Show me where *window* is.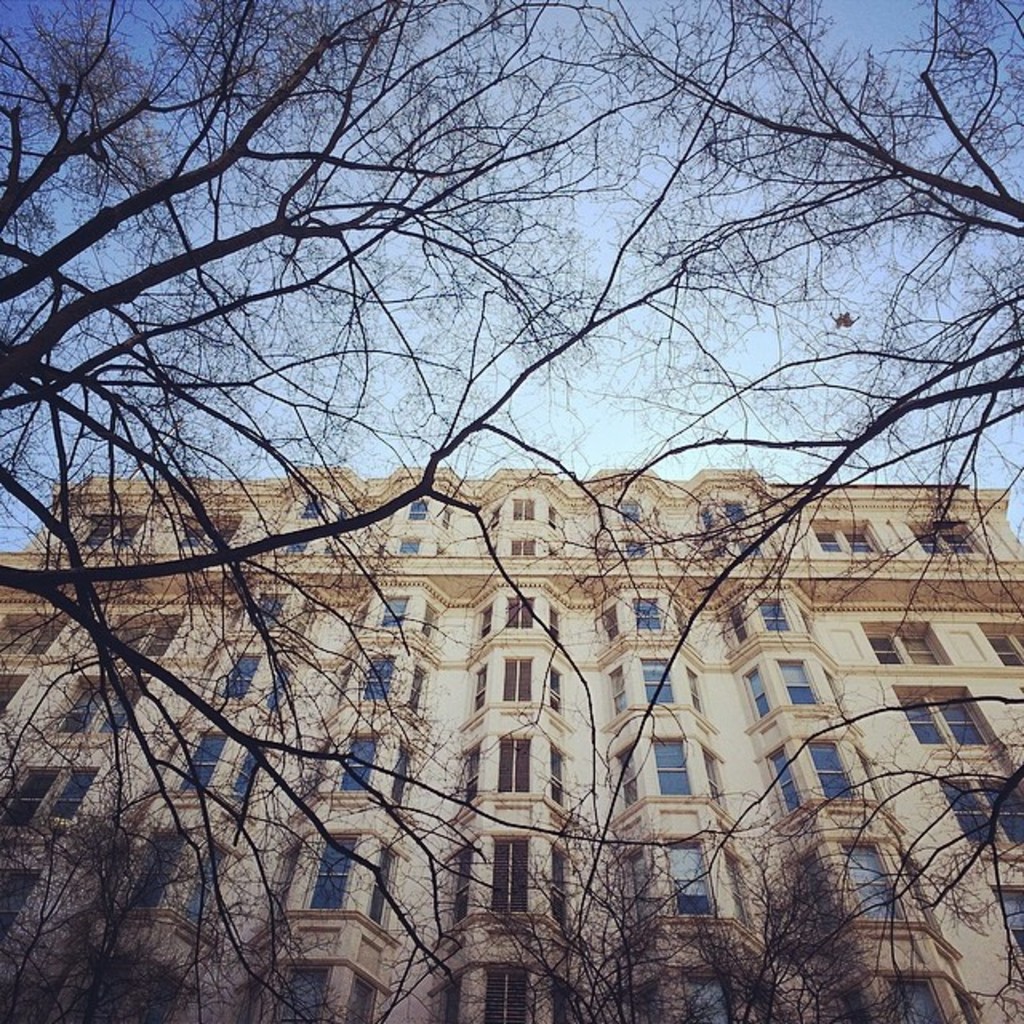
*window* is at [x1=514, y1=493, x2=534, y2=512].
